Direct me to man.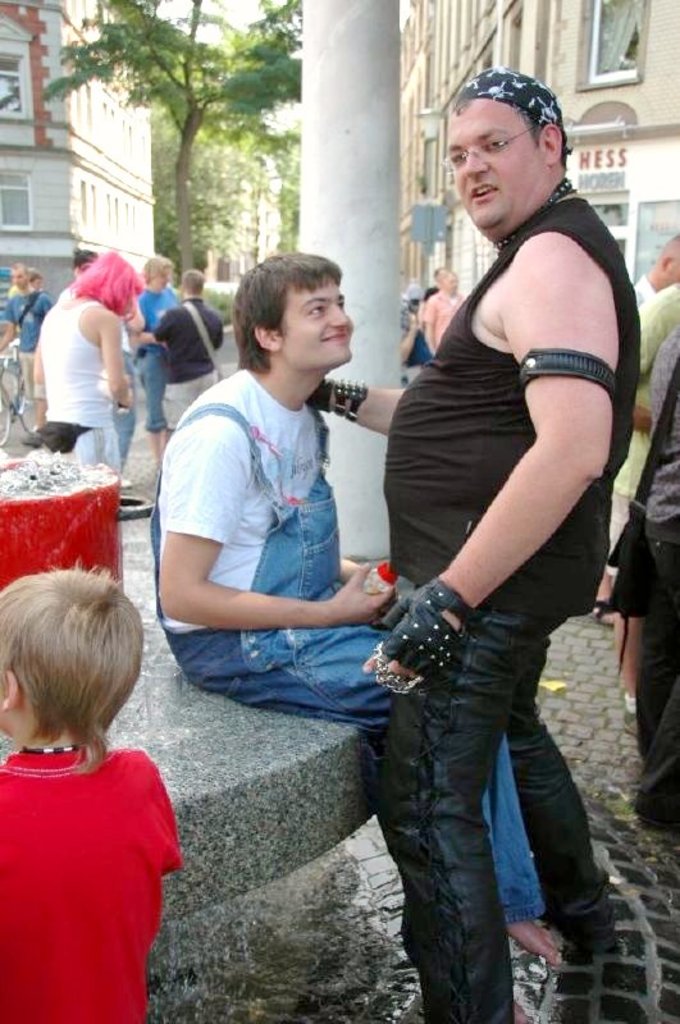
Direction: [left=420, top=265, right=466, bottom=360].
